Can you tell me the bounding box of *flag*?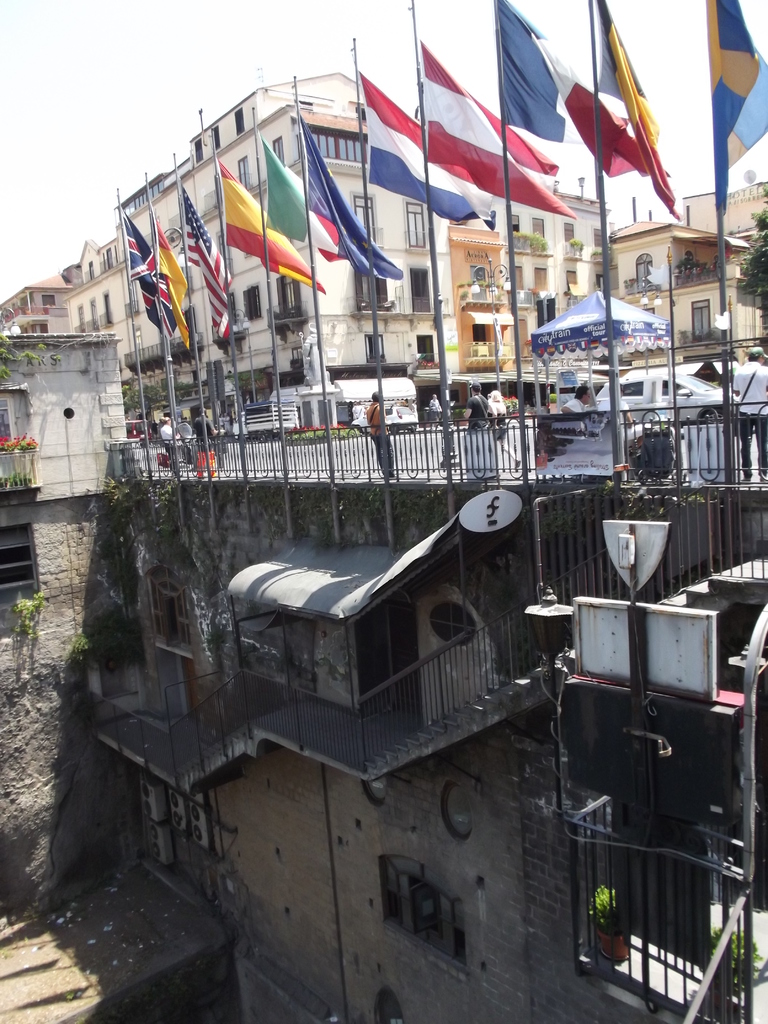
Rect(209, 158, 322, 298).
